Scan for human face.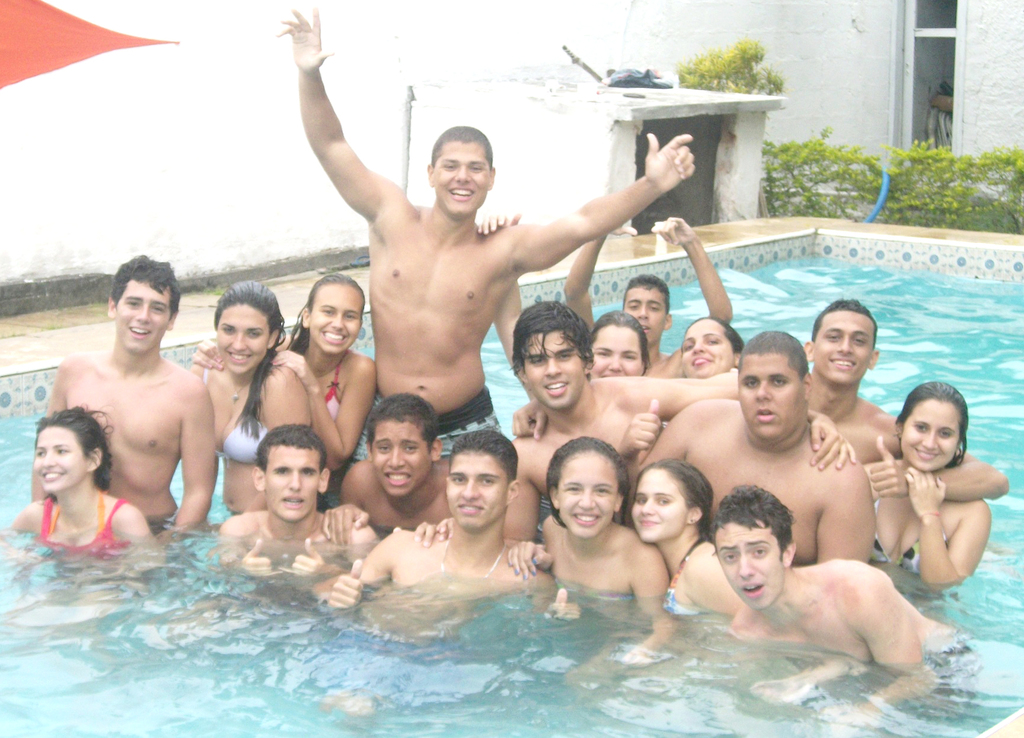
Scan result: (x1=212, y1=304, x2=274, y2=376).
